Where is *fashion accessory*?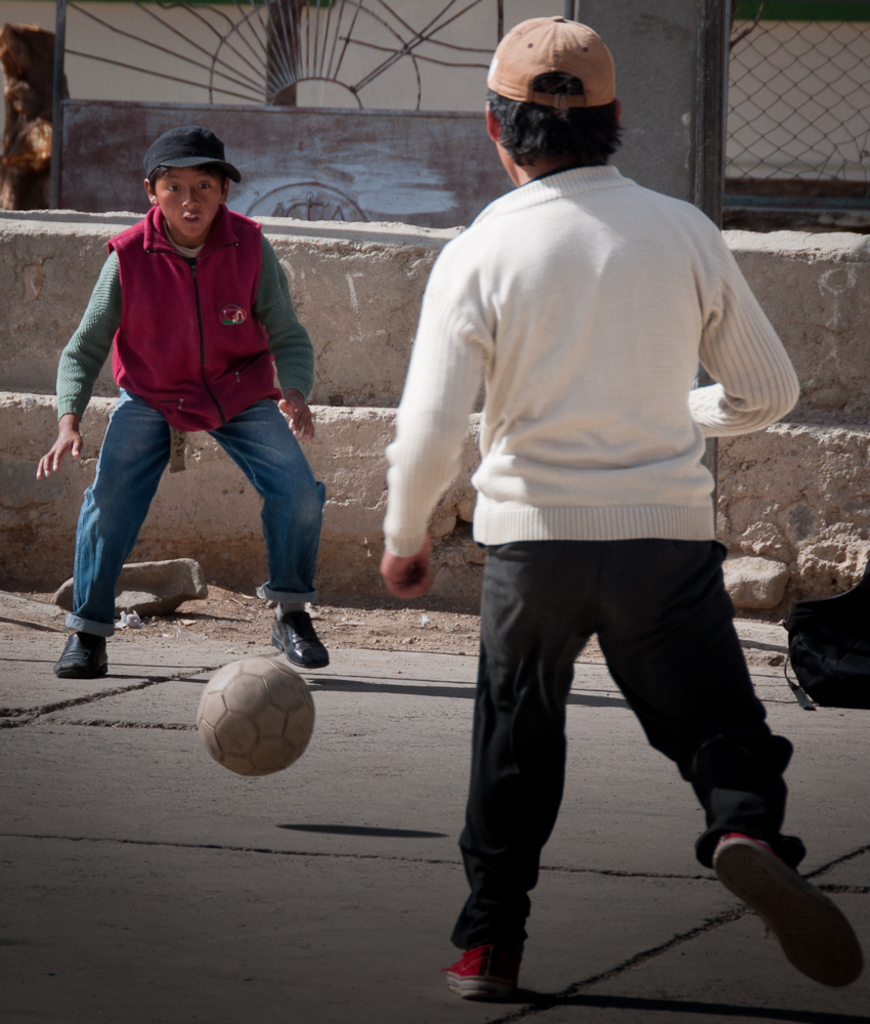
<bbox>144, 122, 242, 189</bbox>.
